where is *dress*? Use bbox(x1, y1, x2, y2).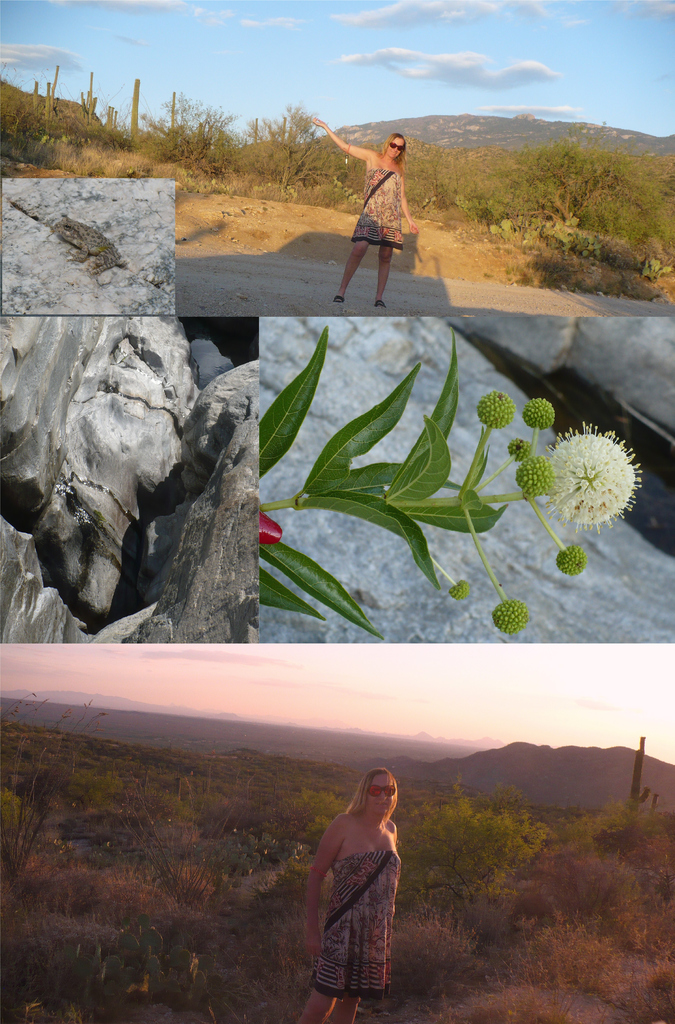
bbox(345, 147, 407, 249).
